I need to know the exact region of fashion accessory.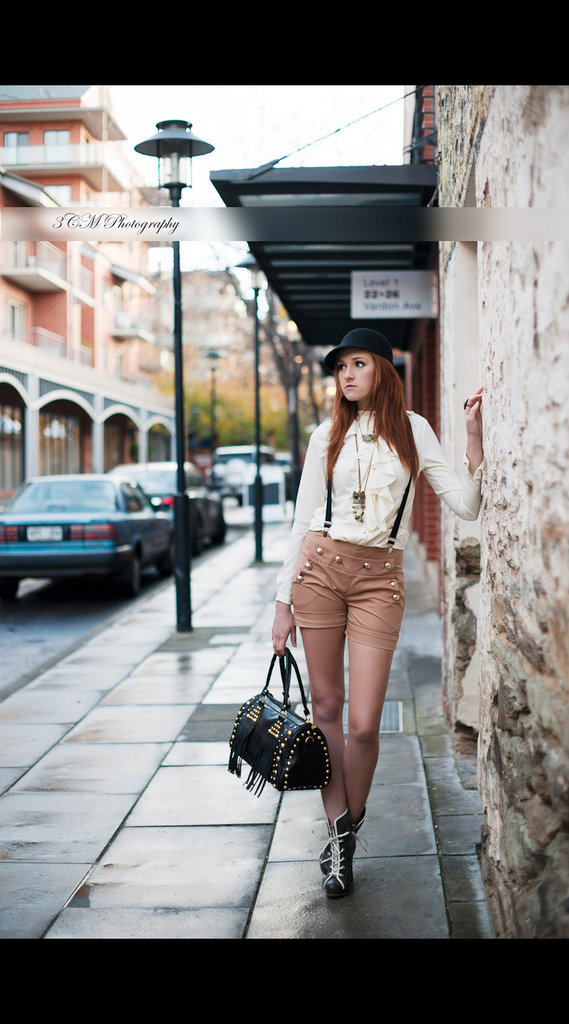
Region: (323, 806, 355, 901).
